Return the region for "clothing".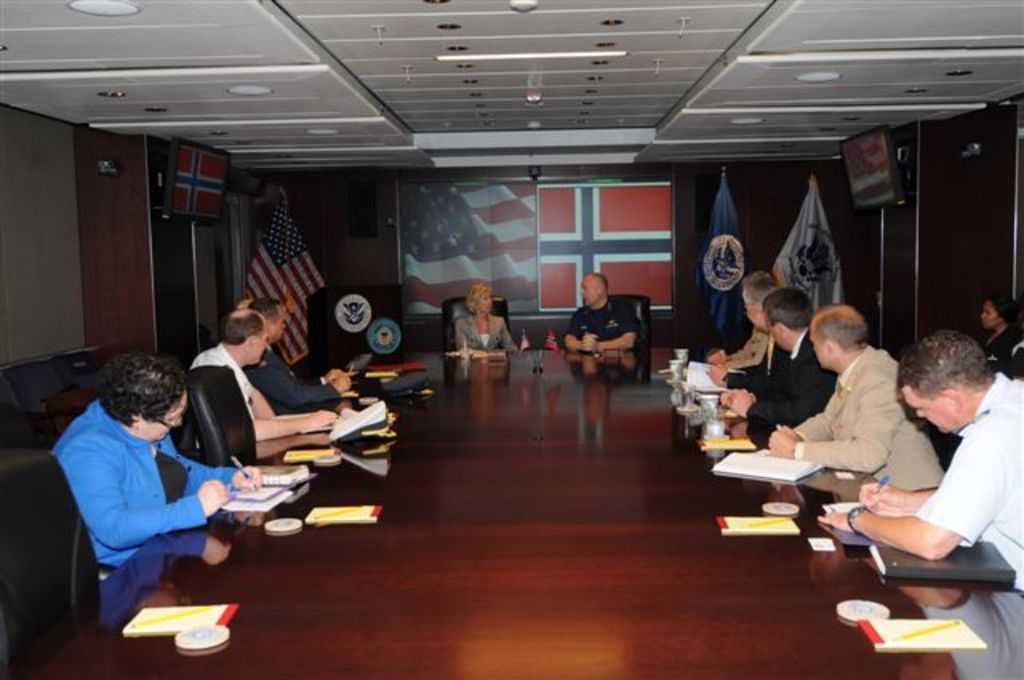
x1=994, y1=322, x2=1022, y2=378.
